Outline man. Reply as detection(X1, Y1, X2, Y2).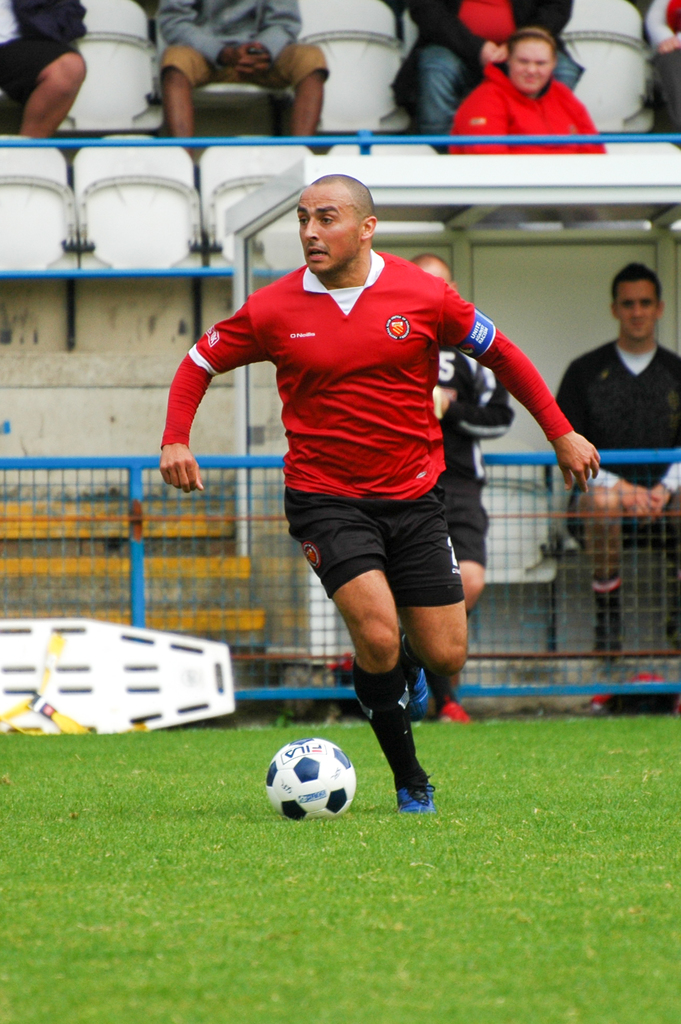
detection(0, 0, 92, 141).
